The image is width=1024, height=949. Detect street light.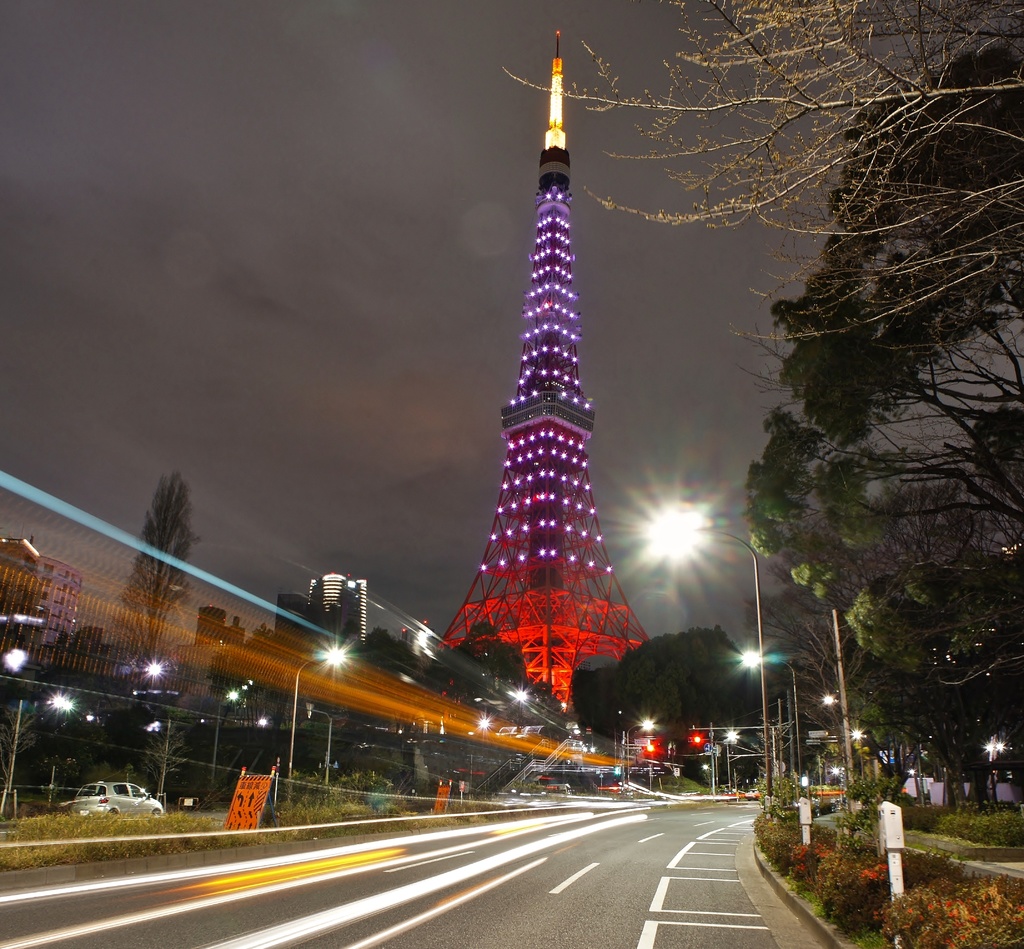
Detection: {"x1": 620, "y1": 717, "x2": 658, "y2": 790}.
